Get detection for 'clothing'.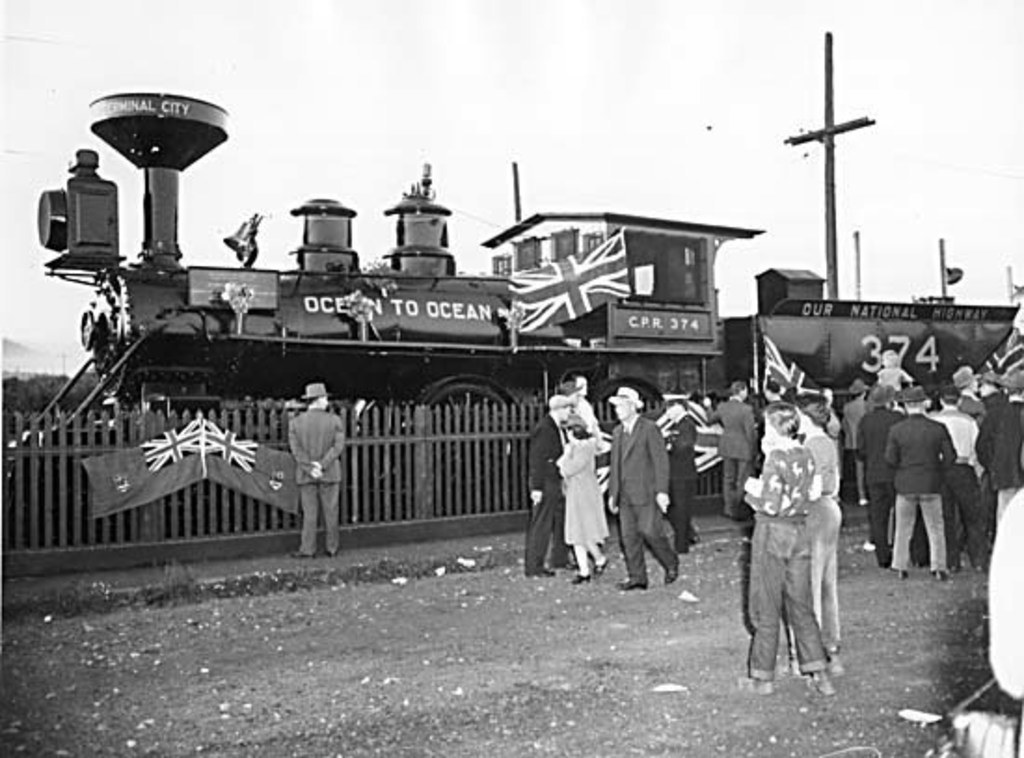
Detection: (left=557, top=436, right=603, bottom=546).
